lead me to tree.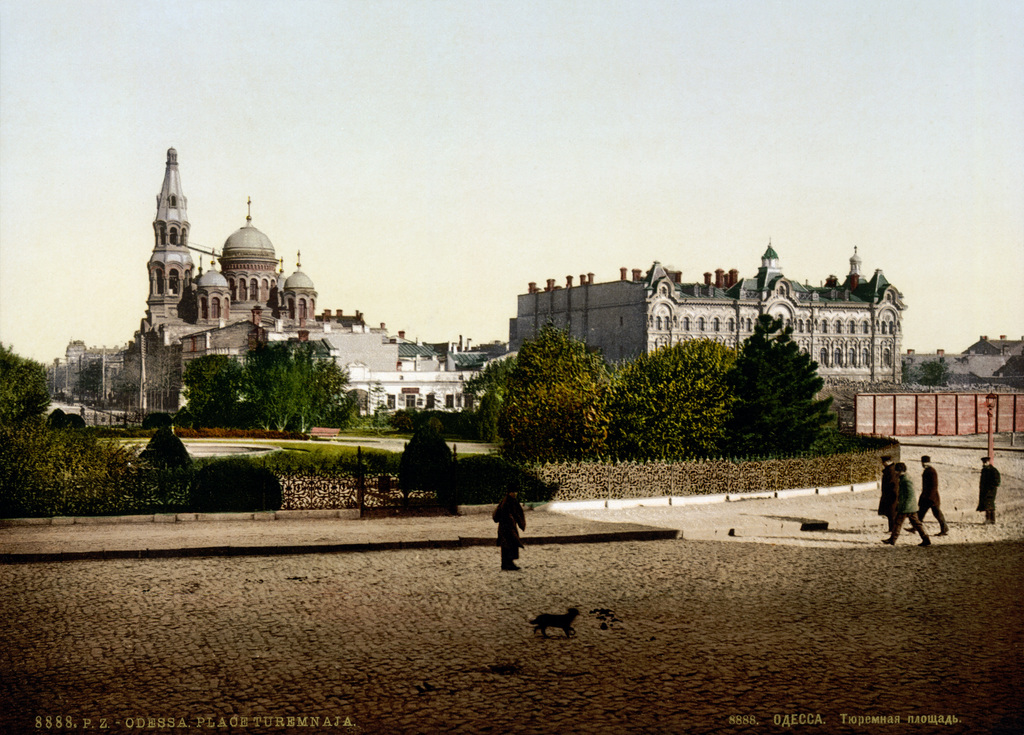
Lead to BBox(719, 309, 844, 462).
